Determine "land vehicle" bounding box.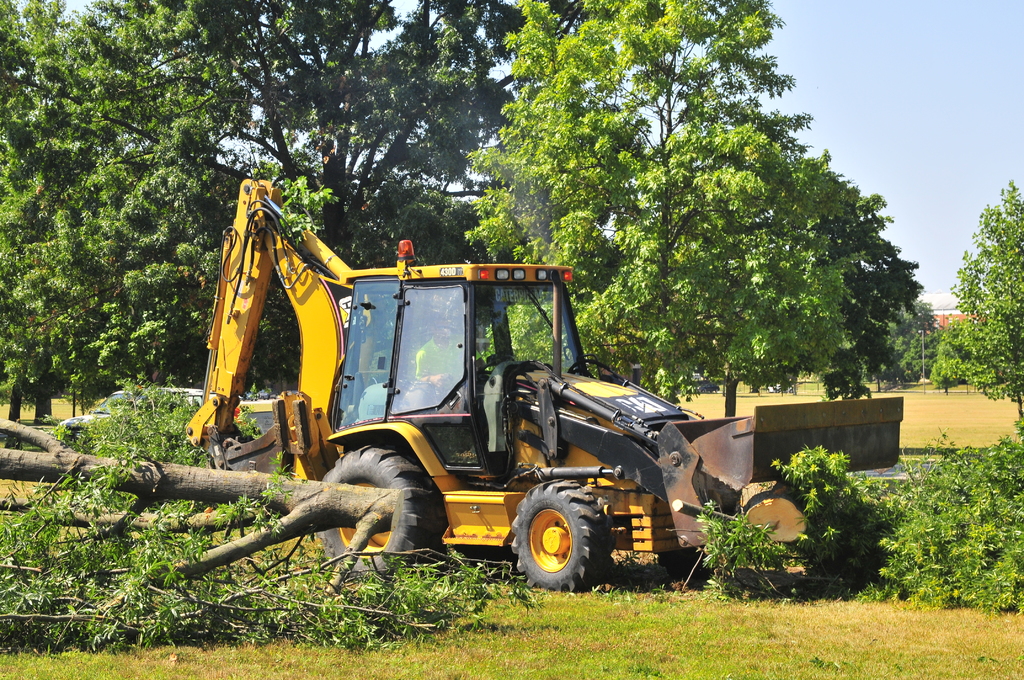
Determined: (188, 180, 905, 595).
